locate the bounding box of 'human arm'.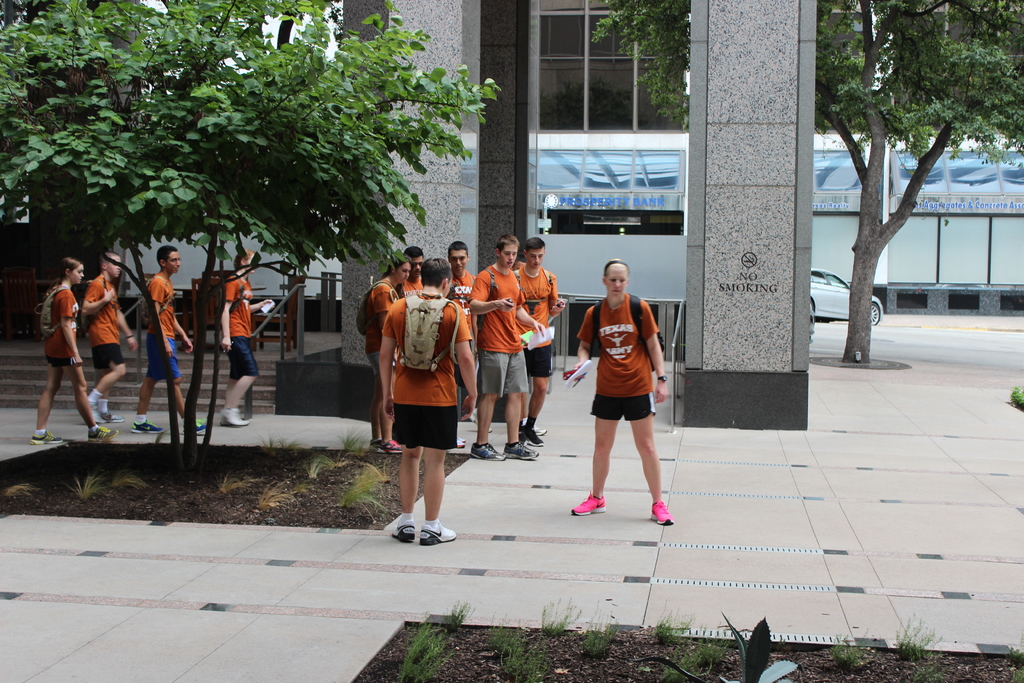
Bounding box: <box>576,311,593,374</box>.
